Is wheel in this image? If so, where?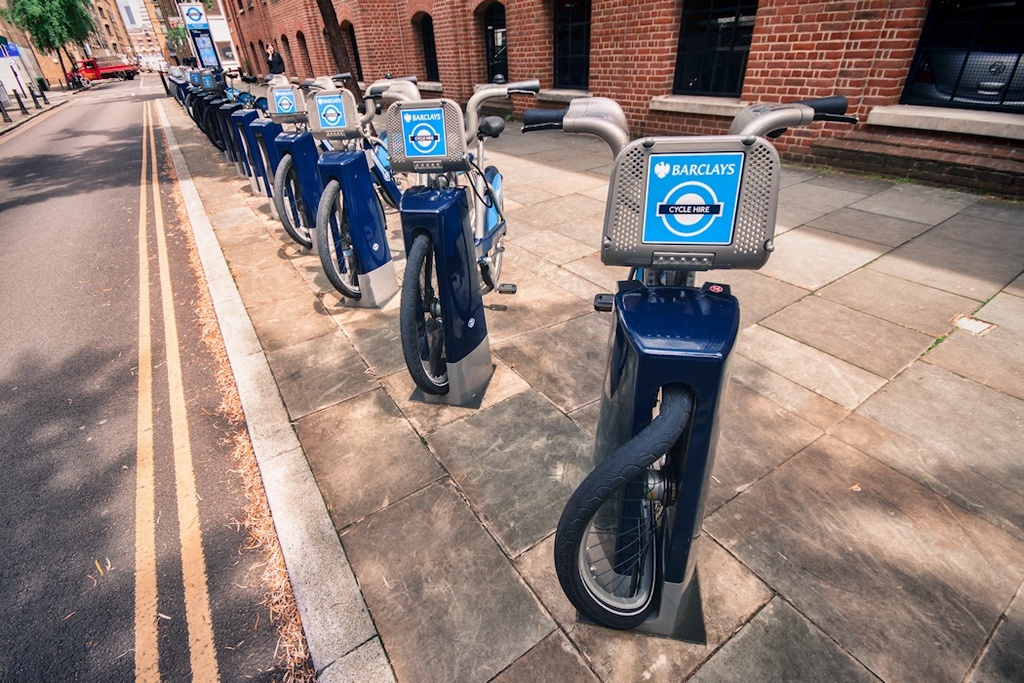
Yes, at bbox=(117, 72, 128, 80).
